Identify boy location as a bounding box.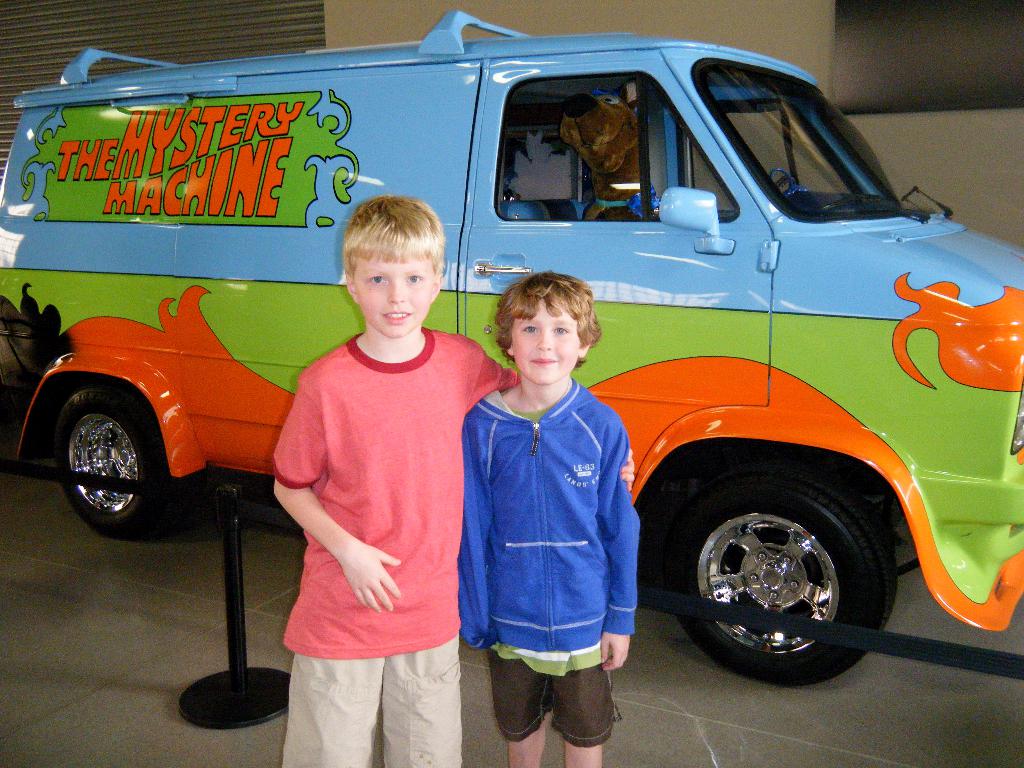
460 270 640 767.
